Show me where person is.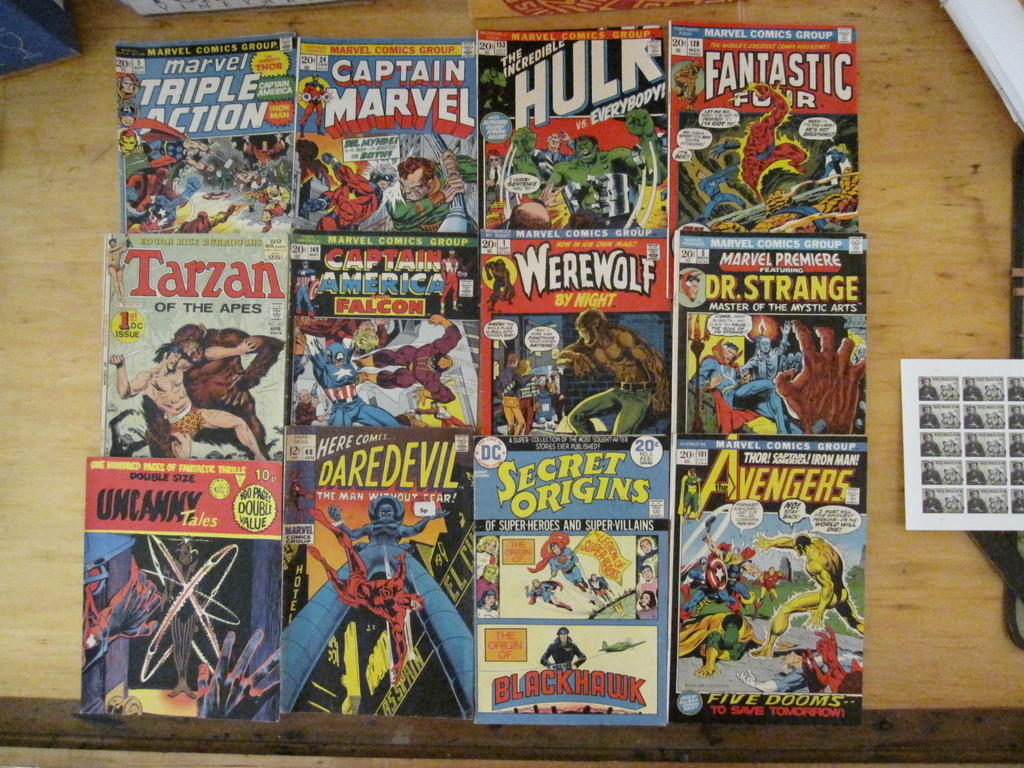
person is at {"left": 531, "top": 129, "right": 575, "bottom": 219}.
